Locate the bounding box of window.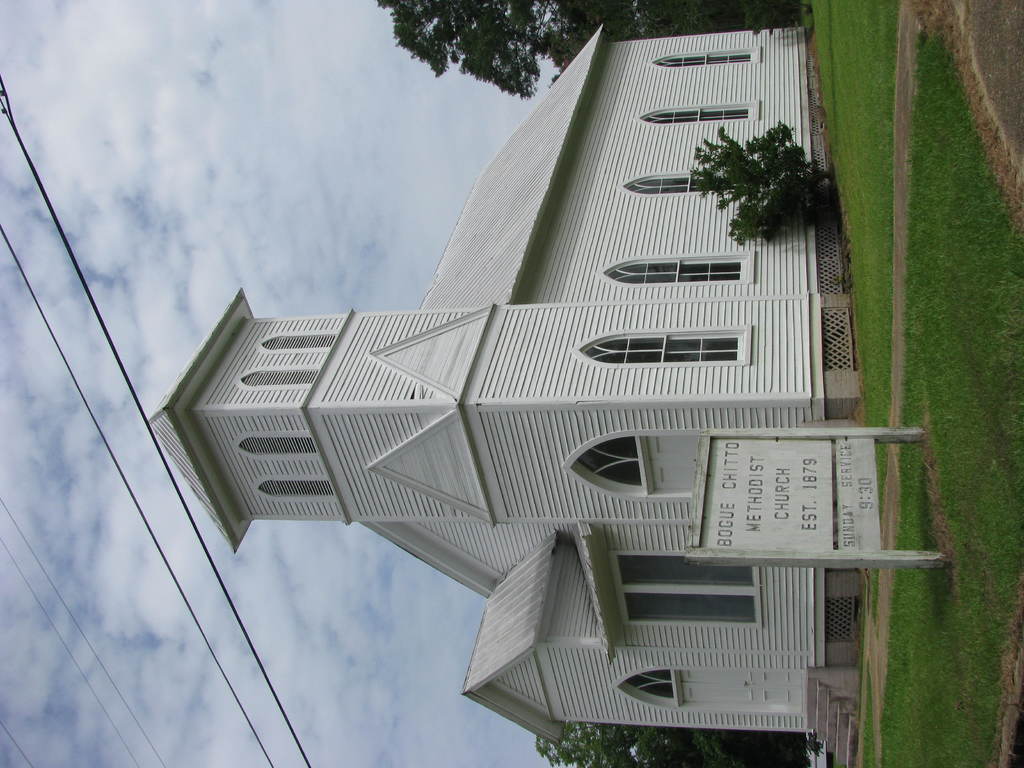
Bounding box: x1=622, y1=668, x2=675, y2=707.
